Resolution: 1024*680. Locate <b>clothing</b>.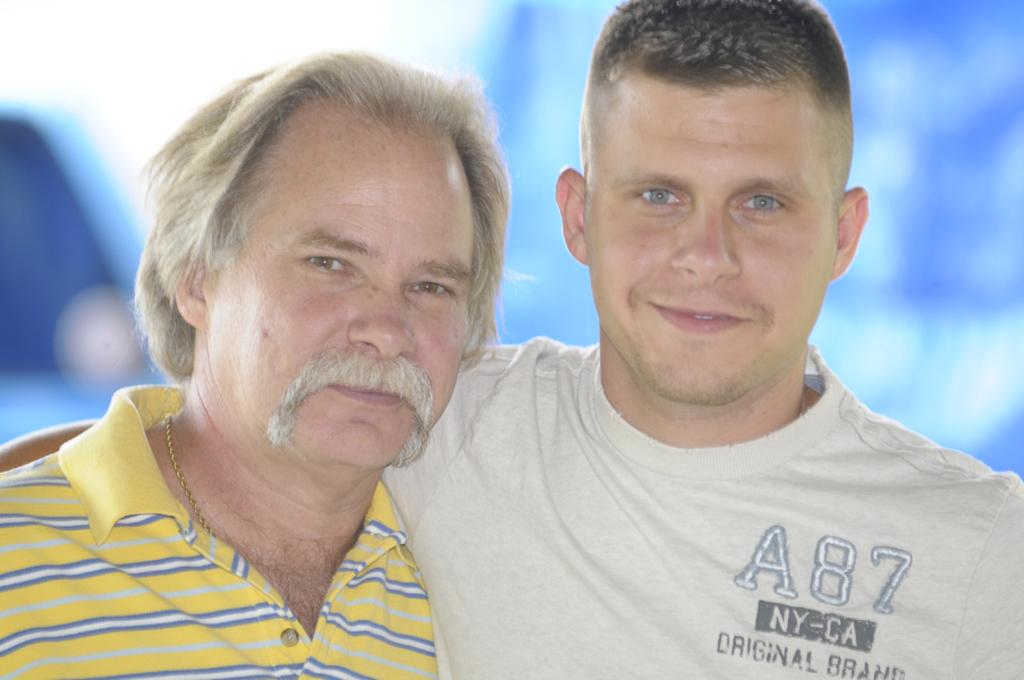
(x1=379, y1=338, x2=1023, y2=679).
